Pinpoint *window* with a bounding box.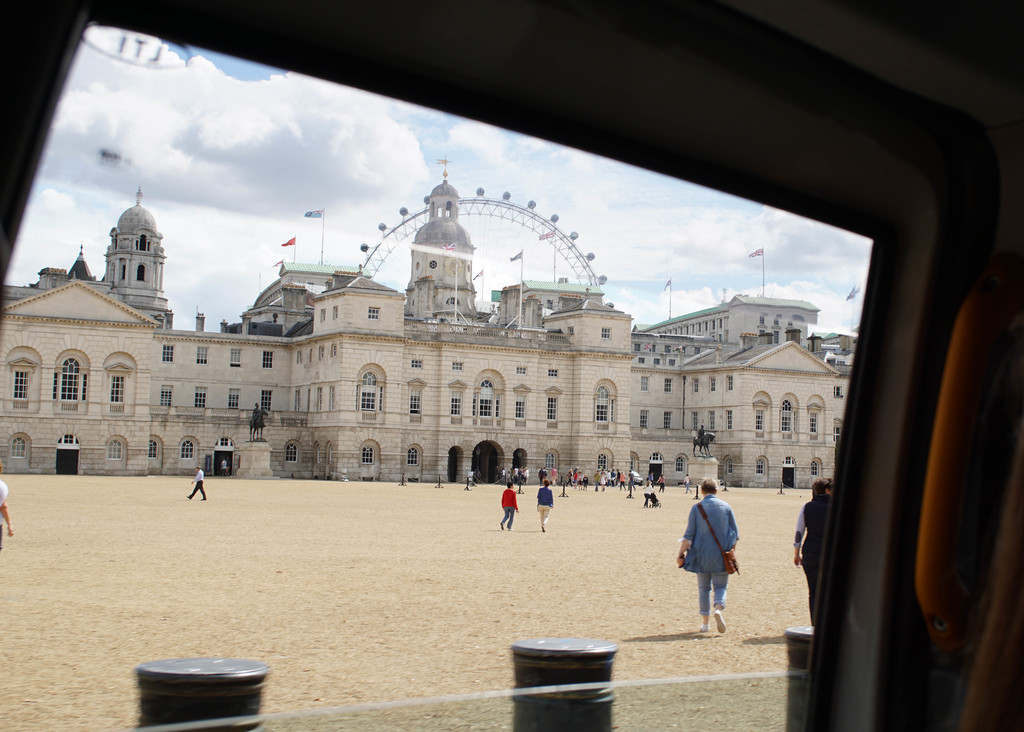
box(319, 387, 323, 414).
